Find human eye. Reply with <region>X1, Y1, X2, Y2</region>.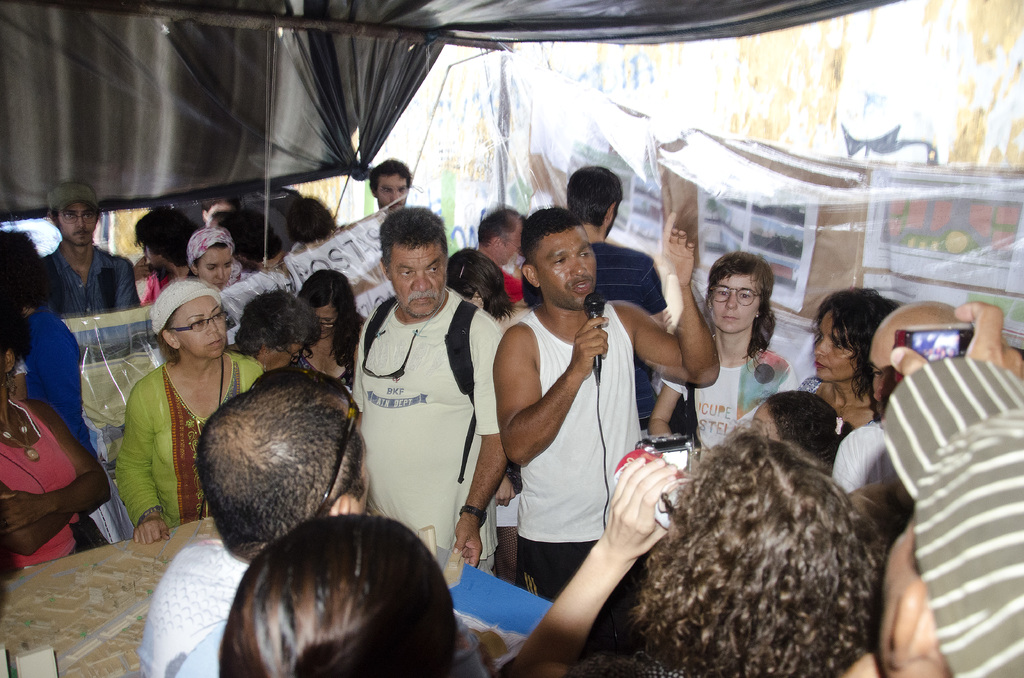
<region>425, 261, 442, 278</region>.
